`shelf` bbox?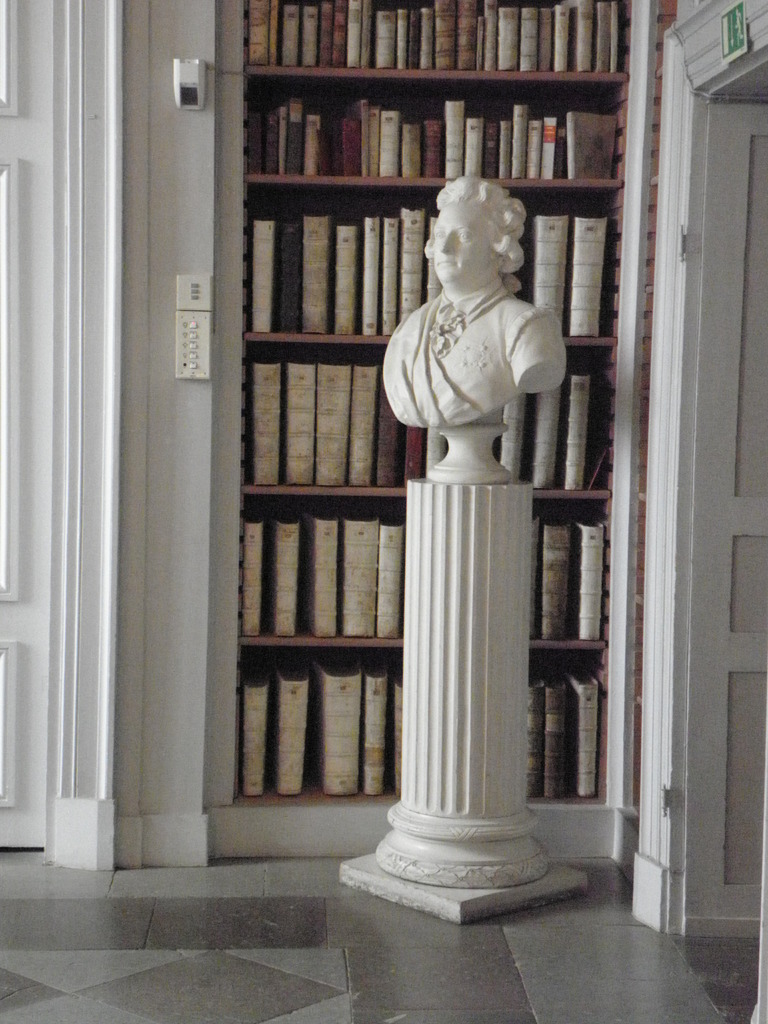
bbox=[218, 0, 655, 869]
